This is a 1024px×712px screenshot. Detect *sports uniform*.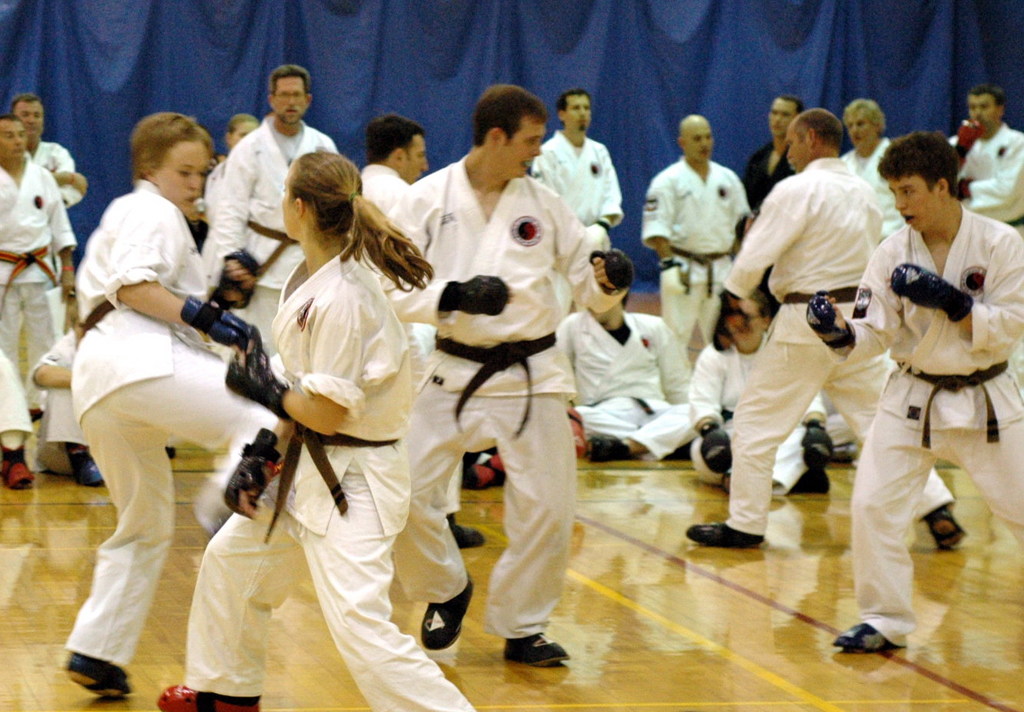
{"x1": 840, "y1": 122, "x2": 918, "y2": 241}.
